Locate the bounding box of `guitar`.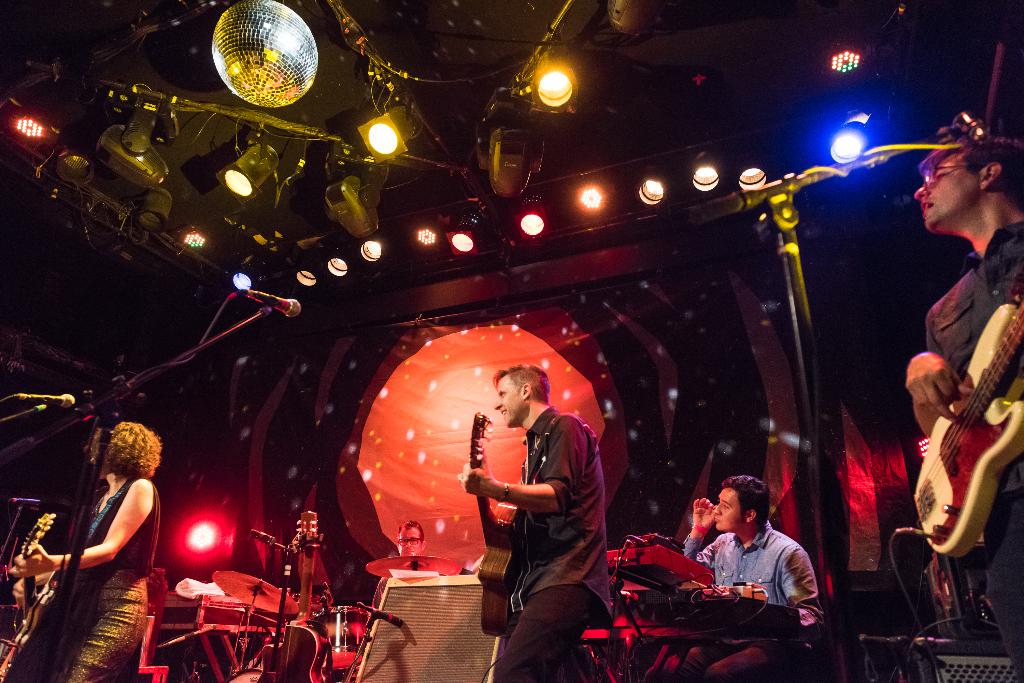
Bounding box: left=466, top=411, right=529, bottom=637.
